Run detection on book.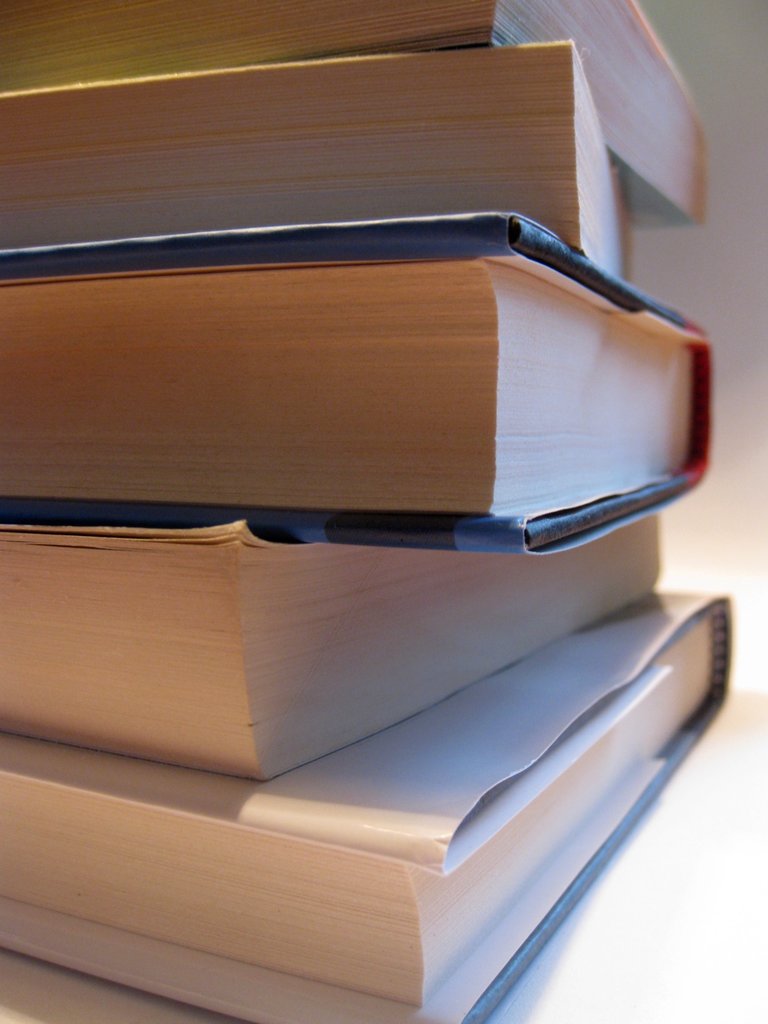
Result: 0:0:705:230.
